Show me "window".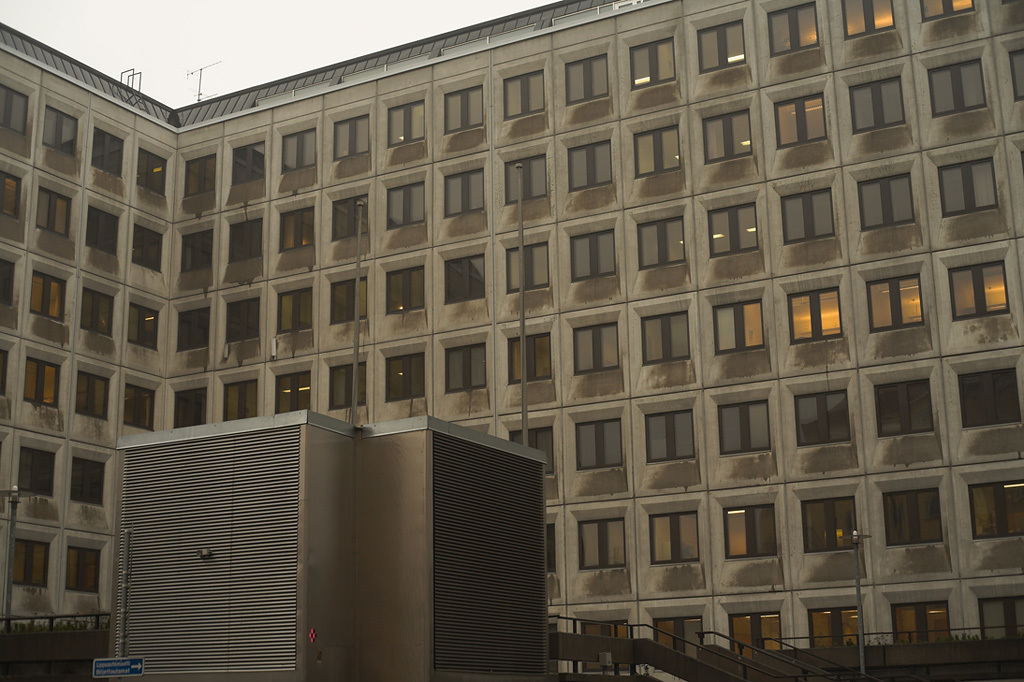
"window" is here: 0:261:16:304.
